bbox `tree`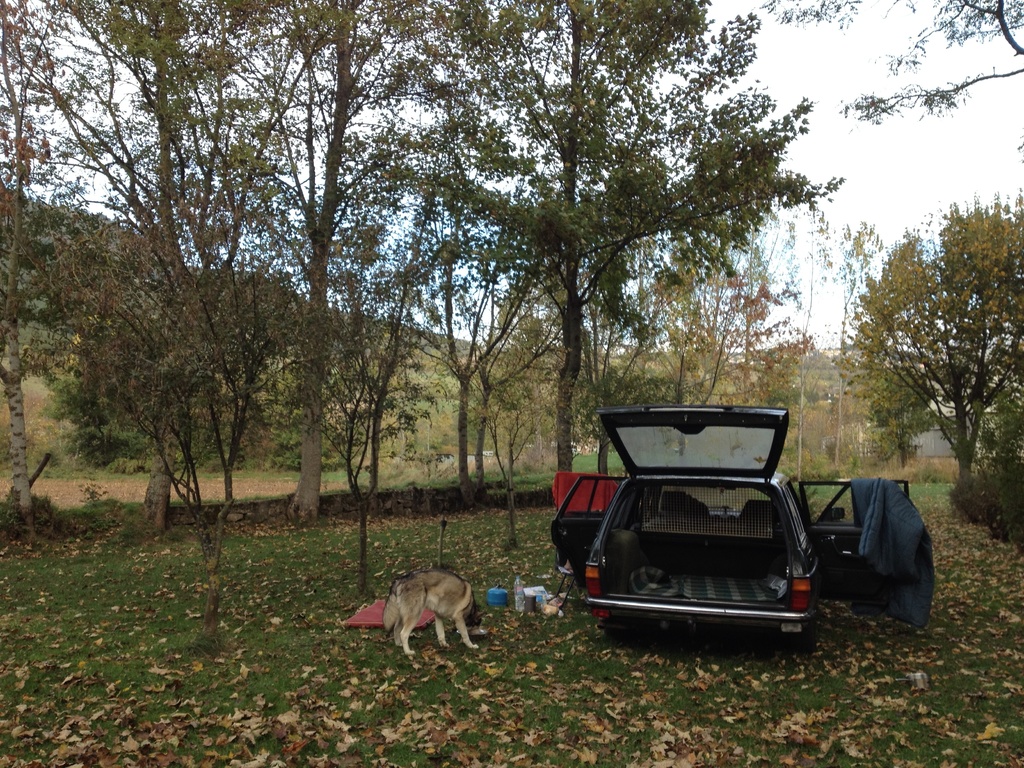
rect(236, 0, 469, 517)
